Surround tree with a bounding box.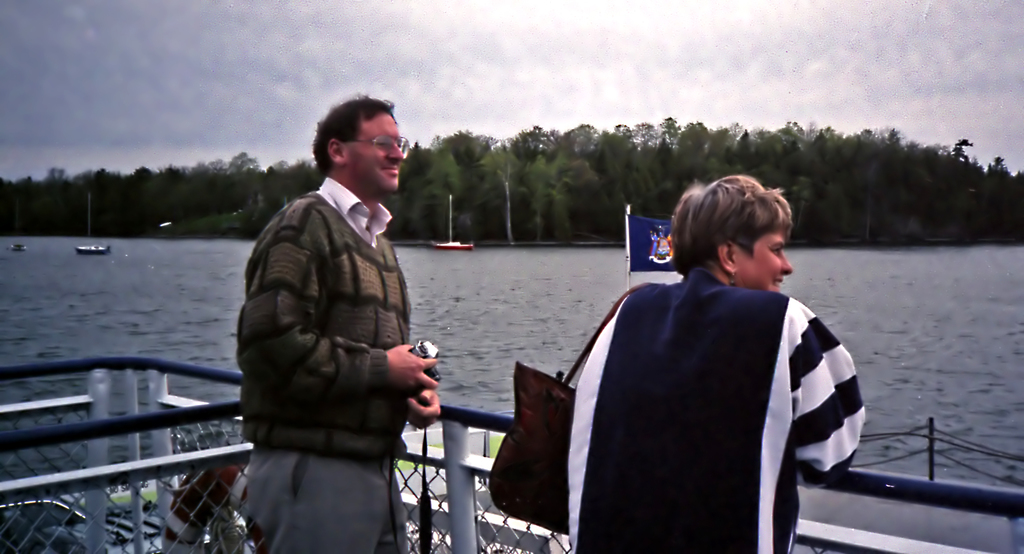
box(504, 124, 556, 171).
